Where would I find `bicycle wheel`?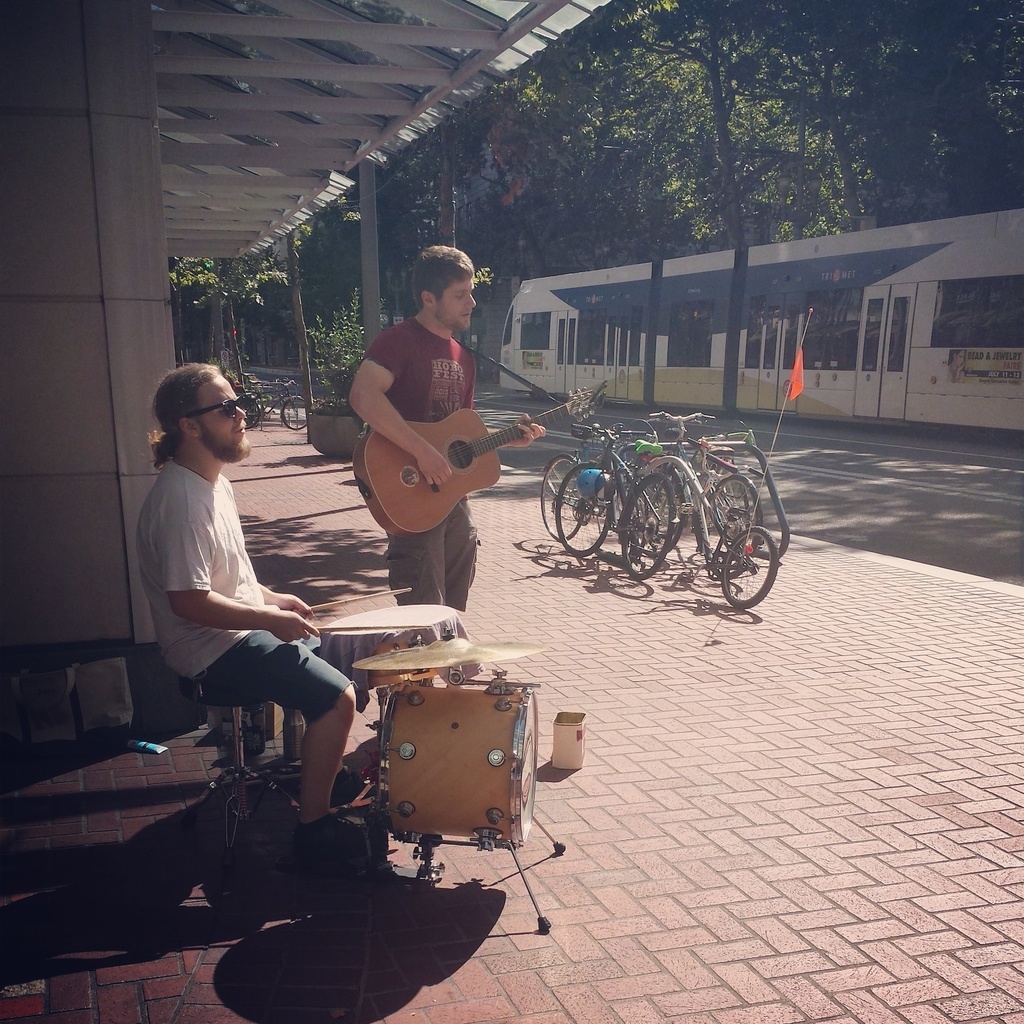
At bbox=(541, 453, 583, 537).
